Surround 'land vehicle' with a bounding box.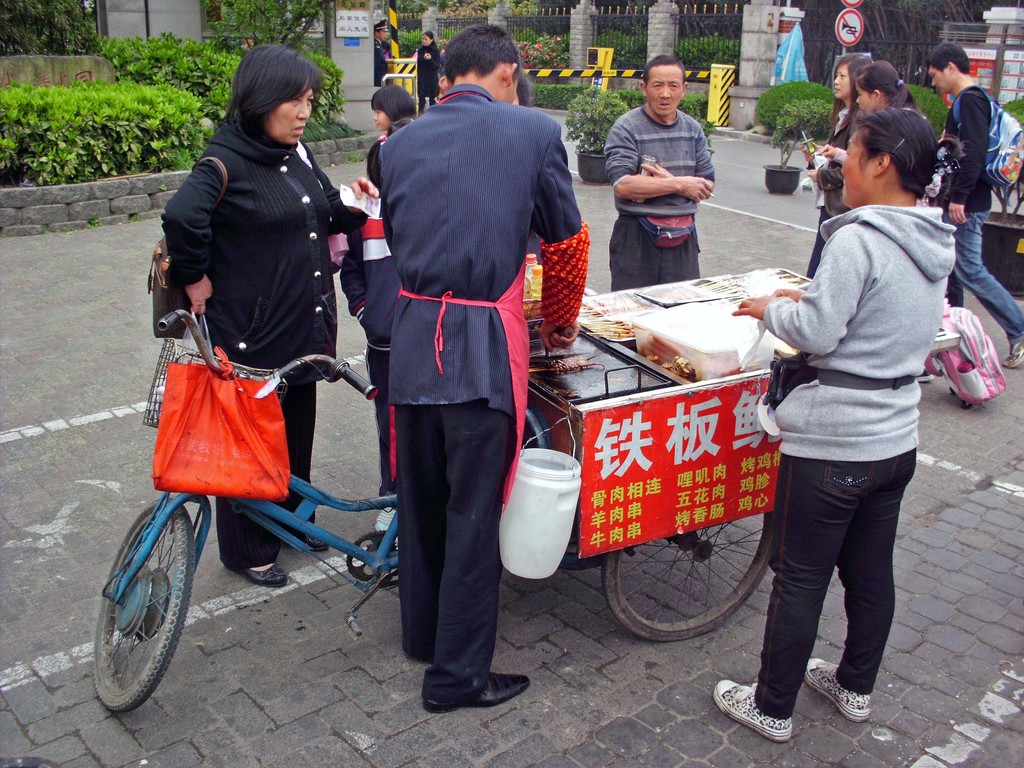
[left=93, top=305, right=784, bottom=718].
